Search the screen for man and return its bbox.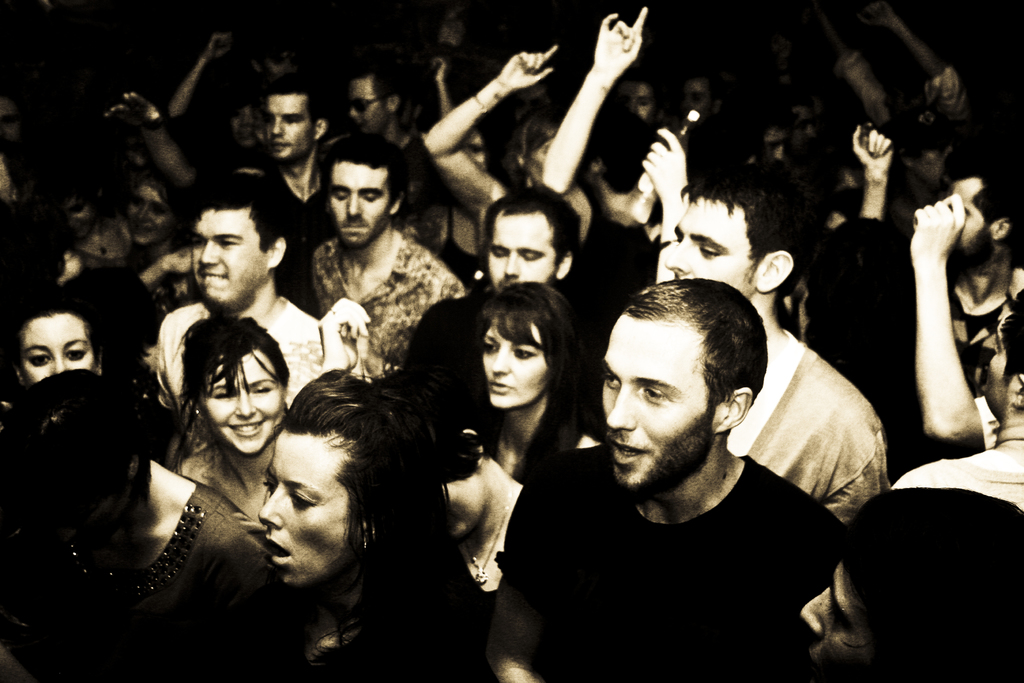
Found: Rect(496, 281, 850, 682).
